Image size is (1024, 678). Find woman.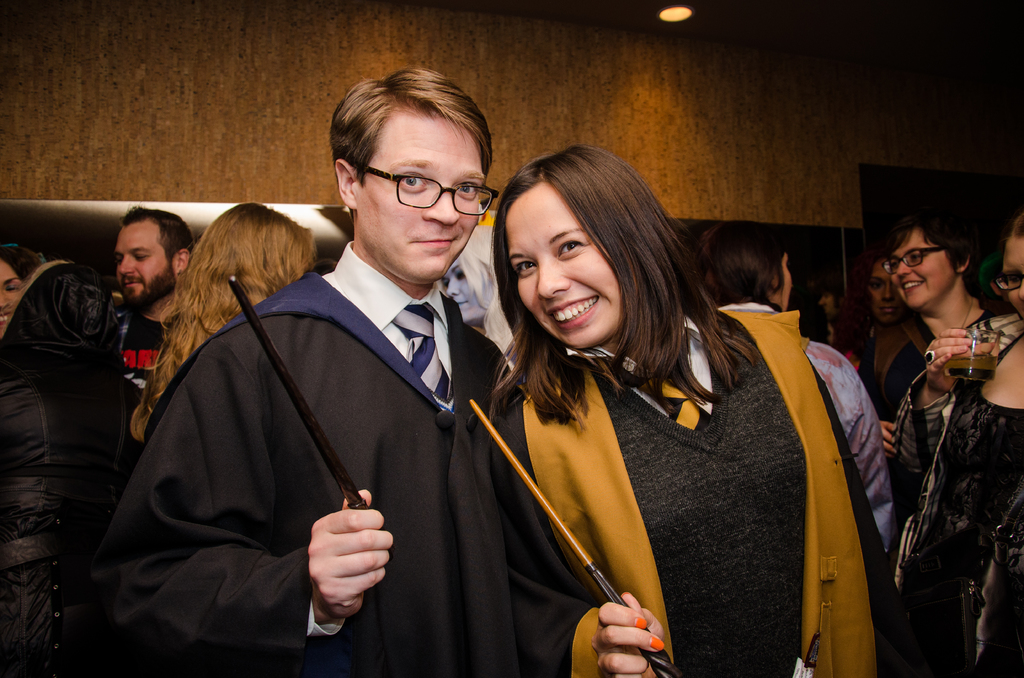
[left=126, top=198, right=314, bottom=453].
